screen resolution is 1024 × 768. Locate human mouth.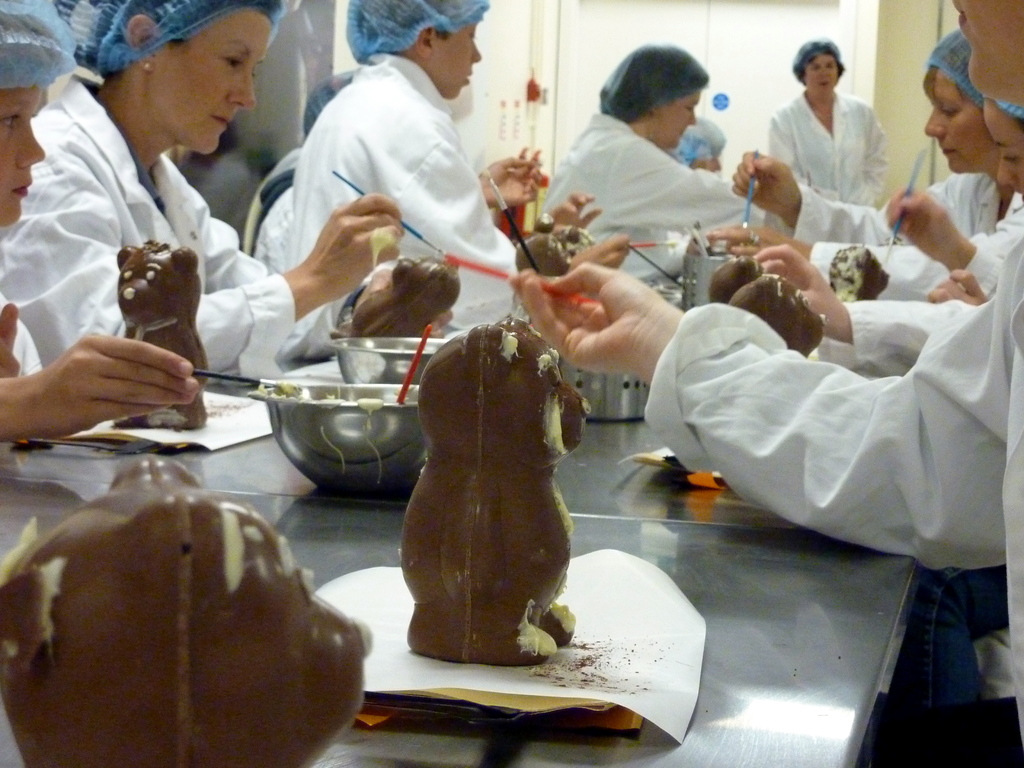
[left=820, top=81, right=828, bottom=88].
